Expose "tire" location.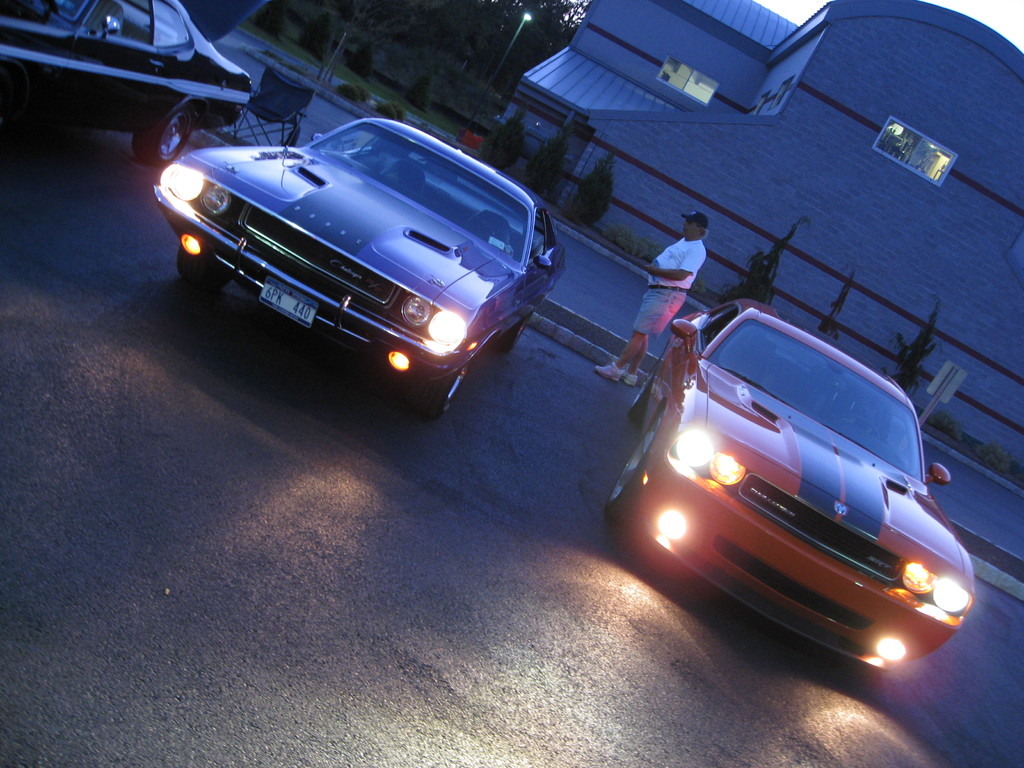
Exposed at [left=410, top=355, right=474, bottom=421].
